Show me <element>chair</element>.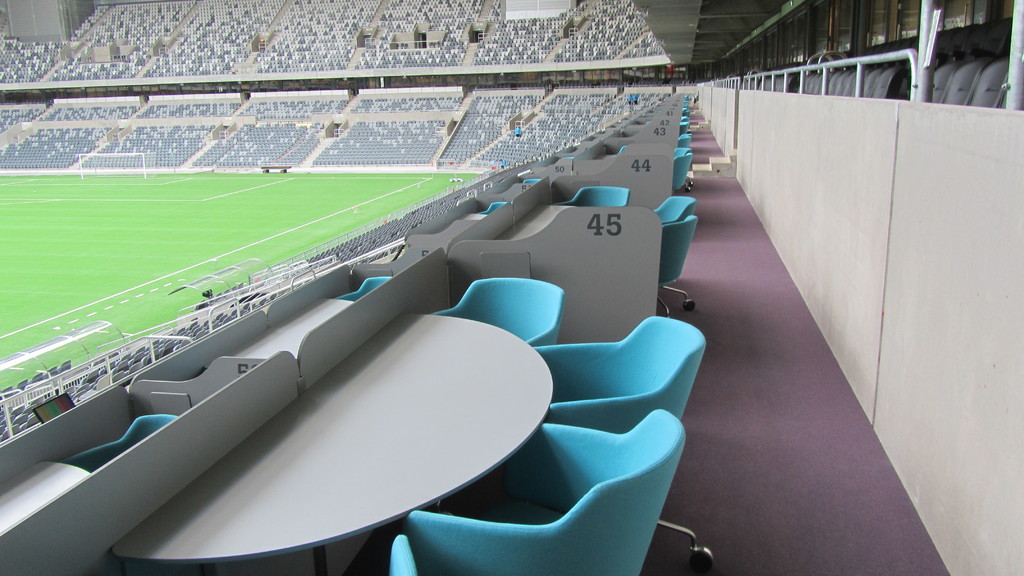
<element>chair</element> is here: x1=653, y1=214, x2=695, y2=319.
